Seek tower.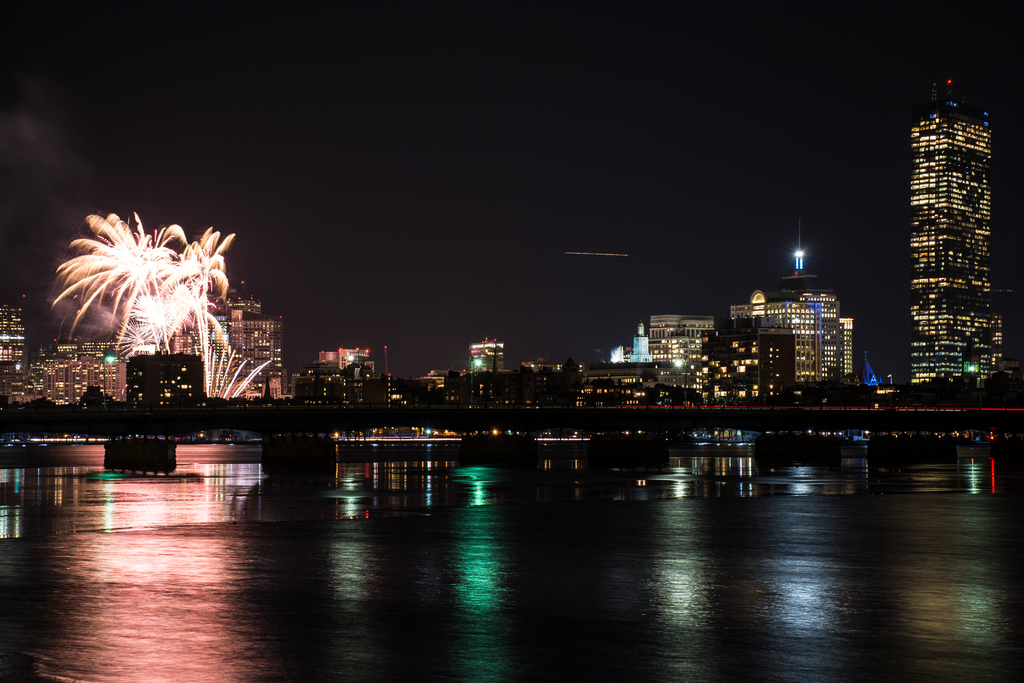
locate(211, 280, 291, 414).
